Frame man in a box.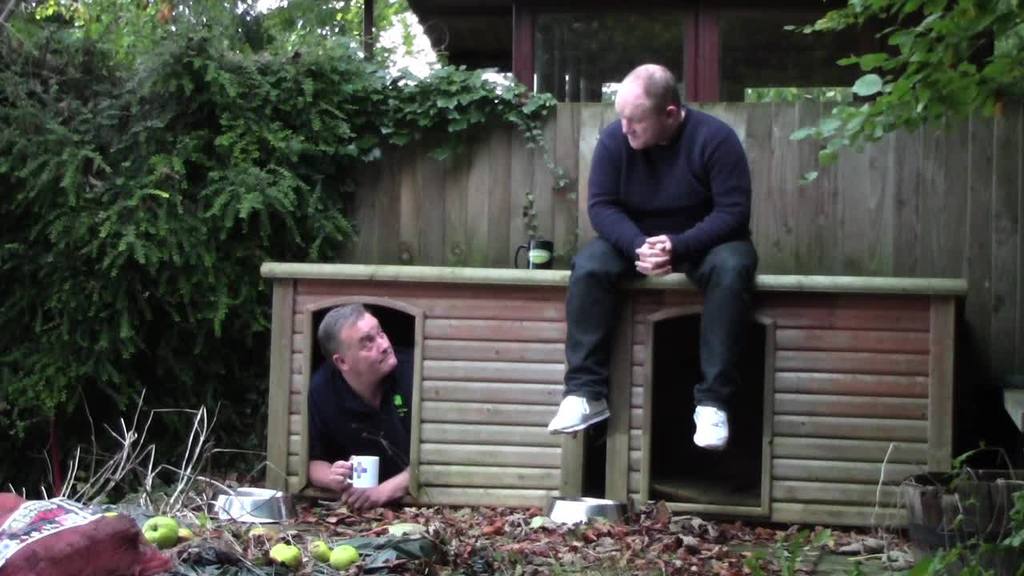
region(298, 302, 419, 498).
